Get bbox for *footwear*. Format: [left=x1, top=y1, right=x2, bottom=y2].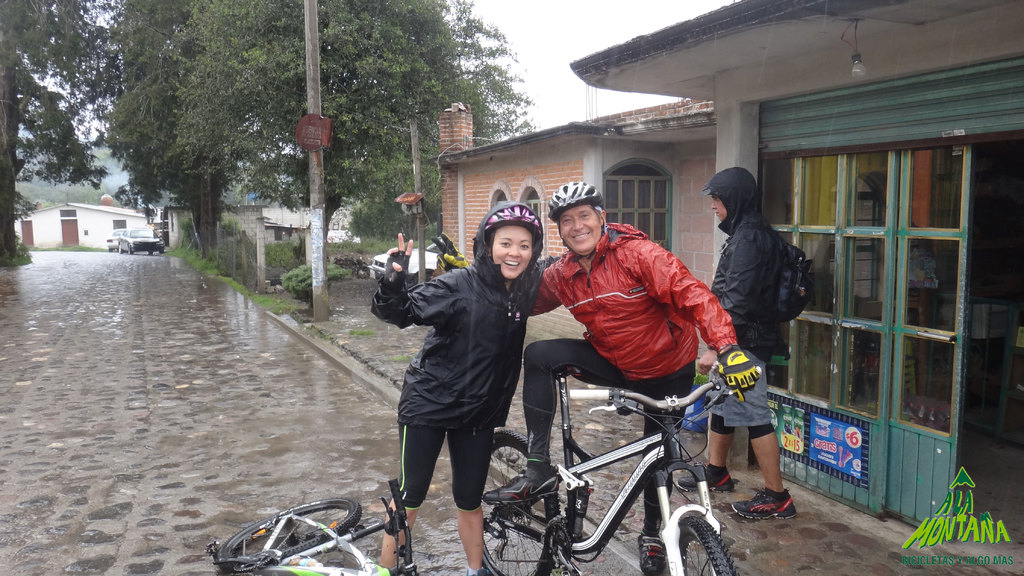
[left=745, top=484, right=801, bottom=539].
